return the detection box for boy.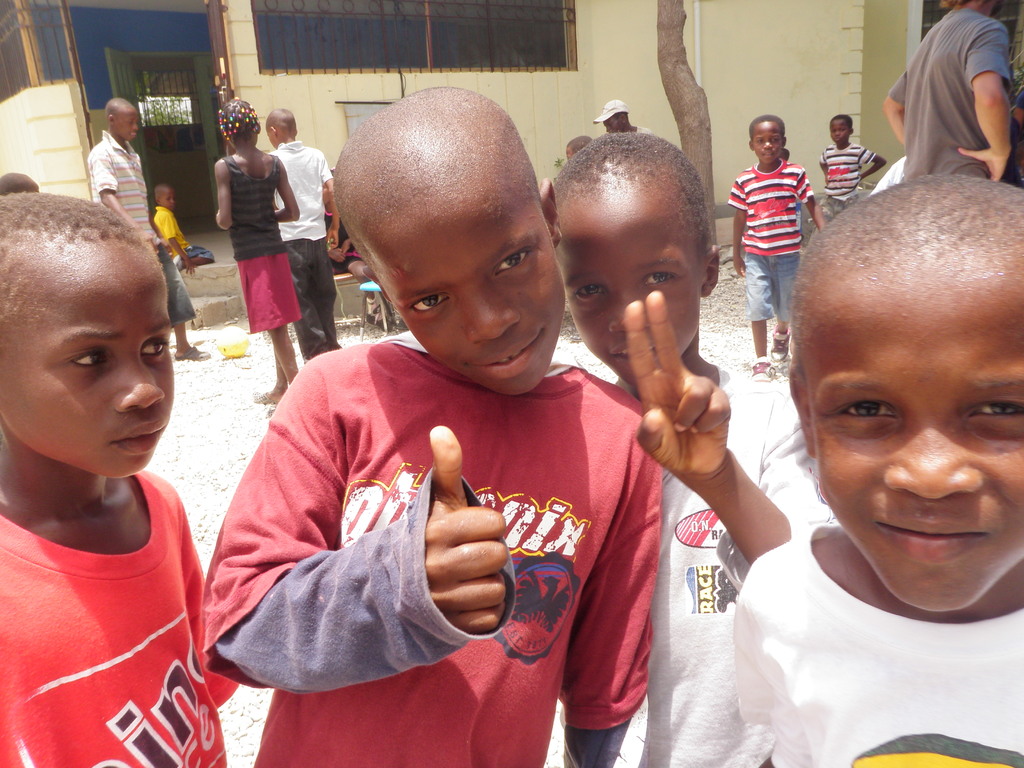
[left=268, top=109, right=339, bottom=361].
